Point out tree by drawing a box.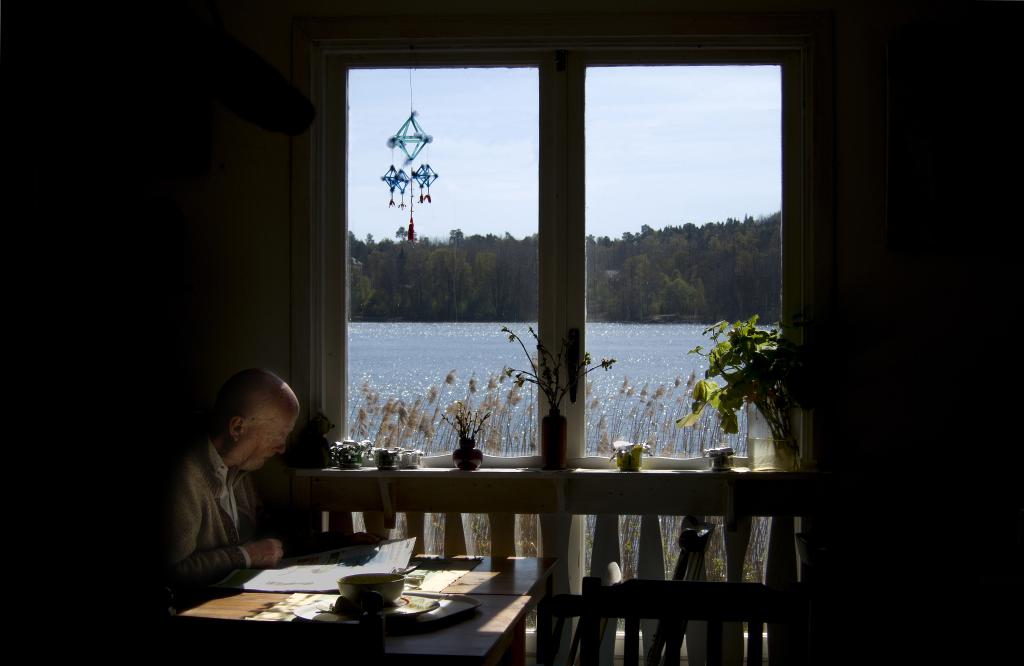
445:228:499:344.
